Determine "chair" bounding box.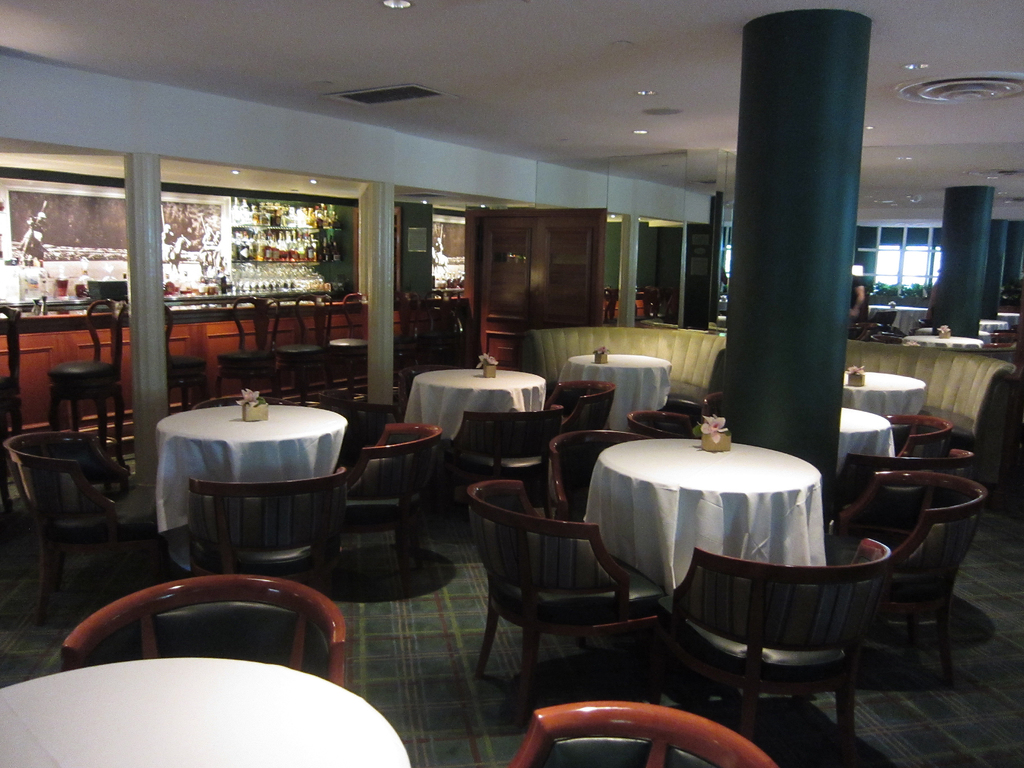
Determined: Rect(216, 296, 285, 404).
